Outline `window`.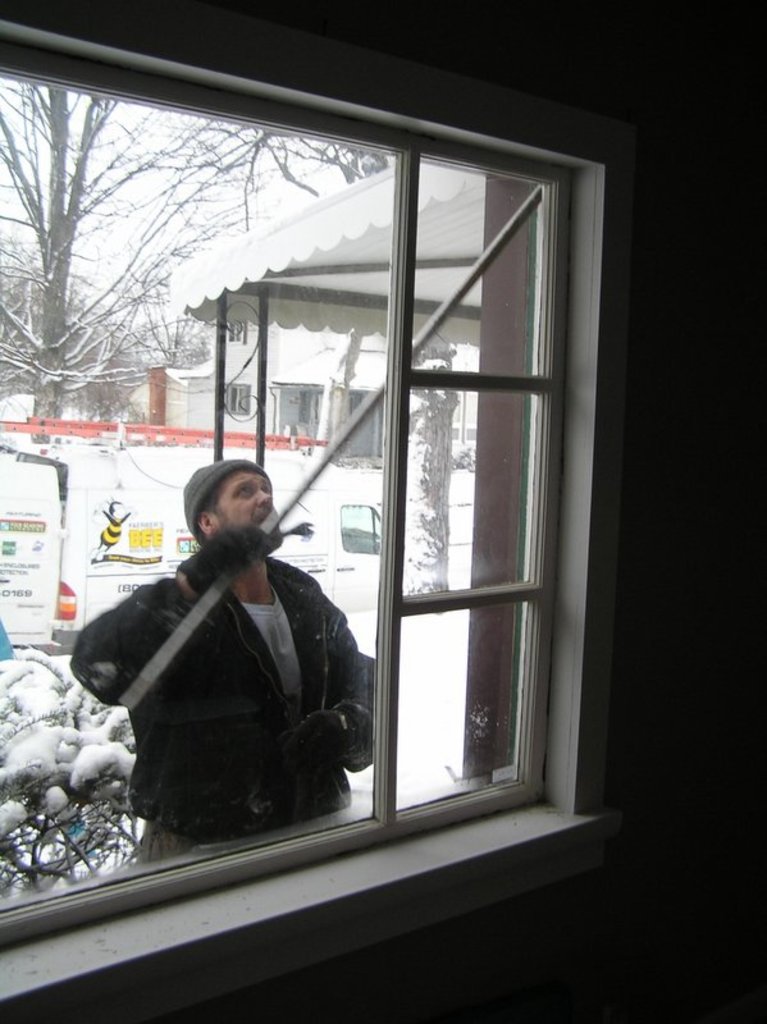
Outline: {"left": 225, "top": 319, "right": 248, "bottom": 344}.
